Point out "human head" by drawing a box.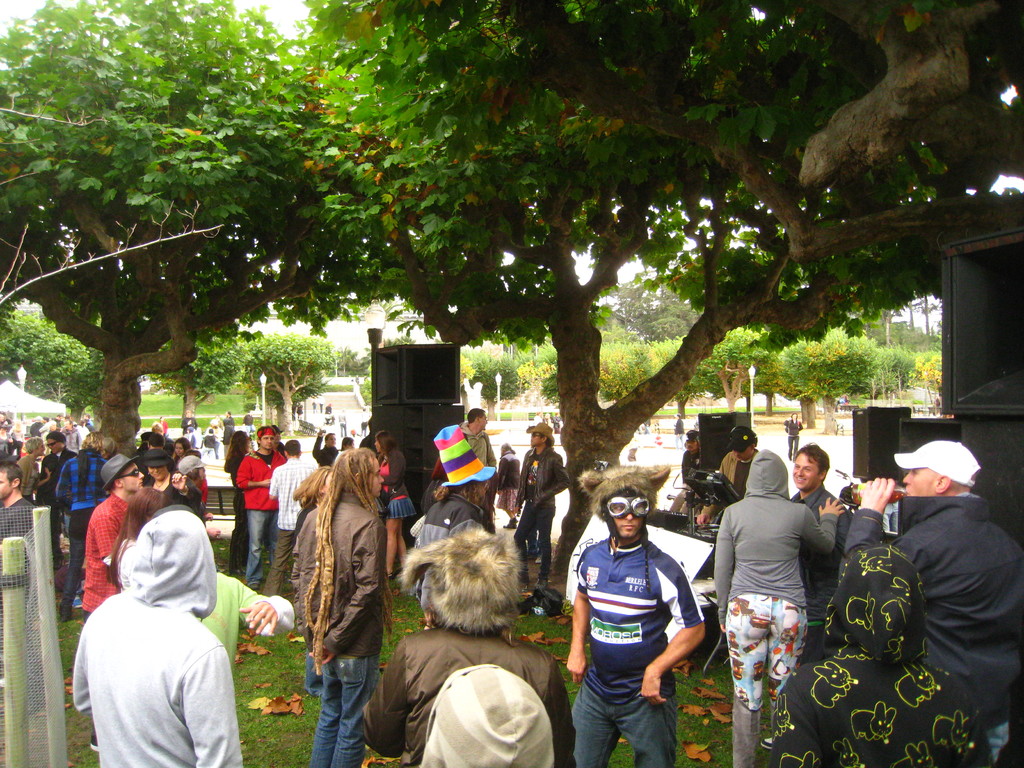
bbox=[790, 412, 798, 426].
